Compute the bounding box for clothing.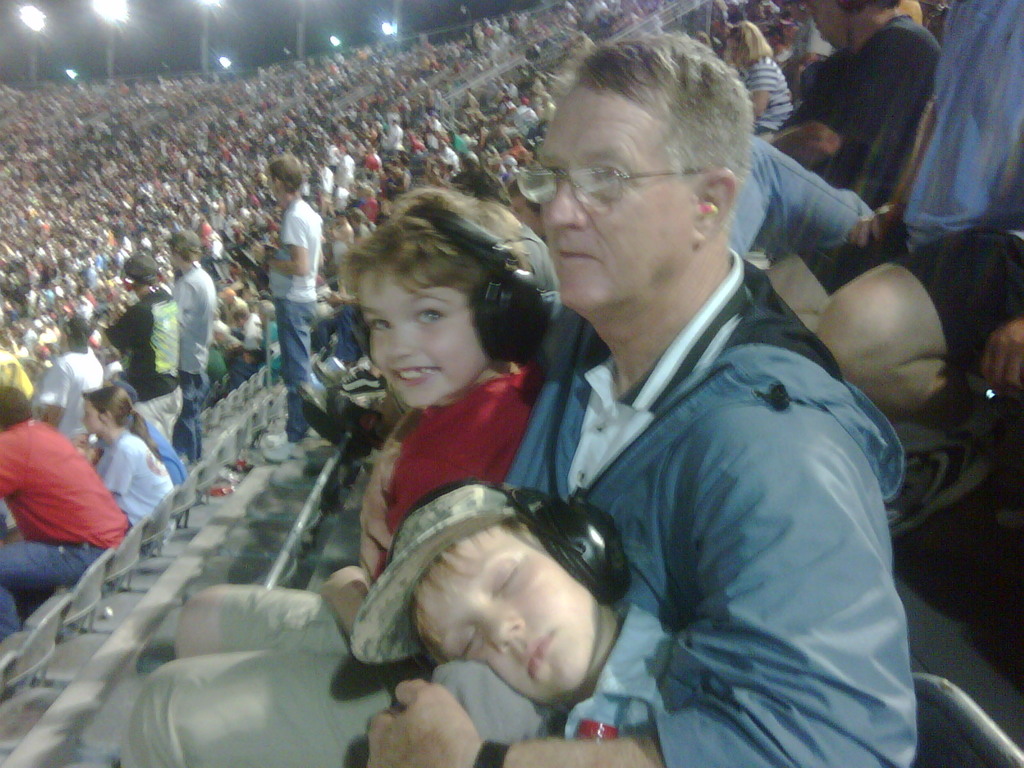
{"x1": 744, "y1": 56, "x2": 794, "y2": 134}.
